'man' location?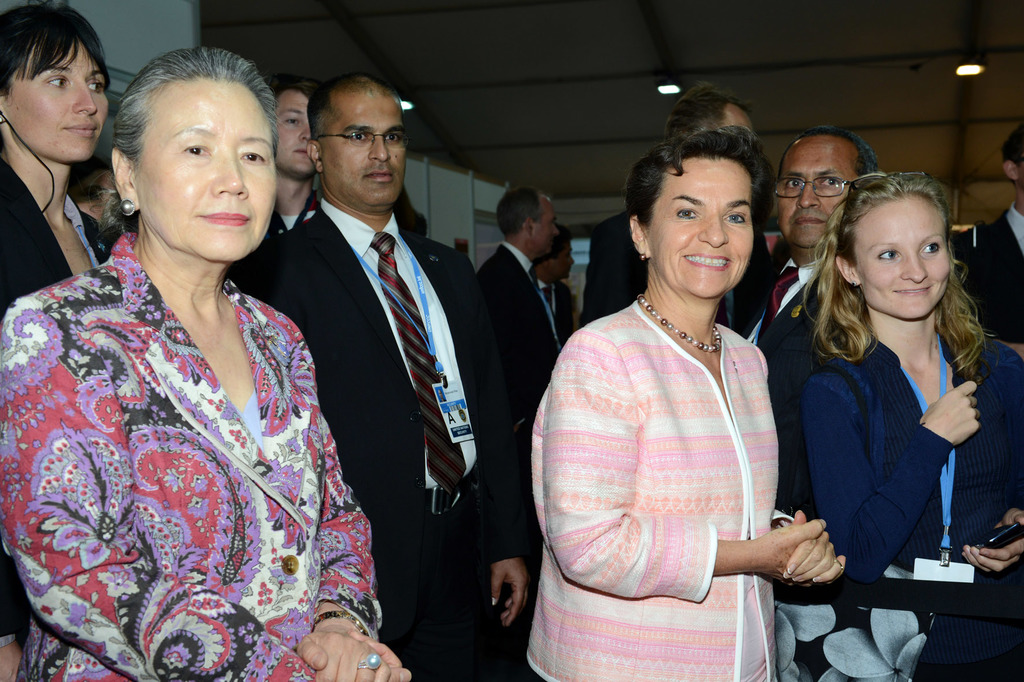
bbox=(254, 74, 497, 667)
